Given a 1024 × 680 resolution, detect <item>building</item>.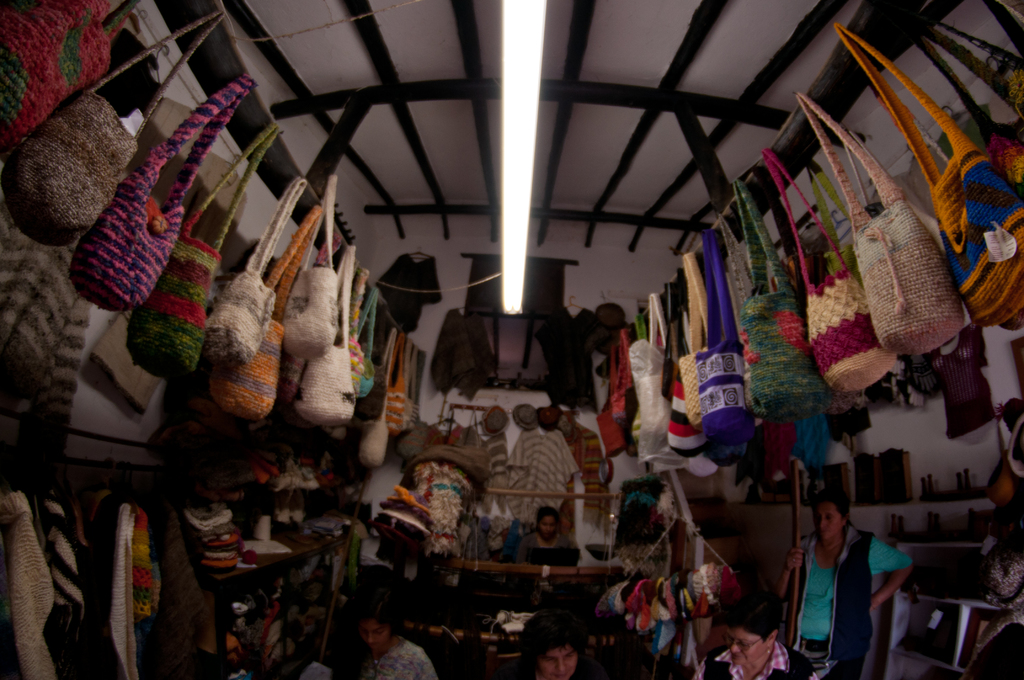
x1=0, y1=0, x2=1023, y2=679.
